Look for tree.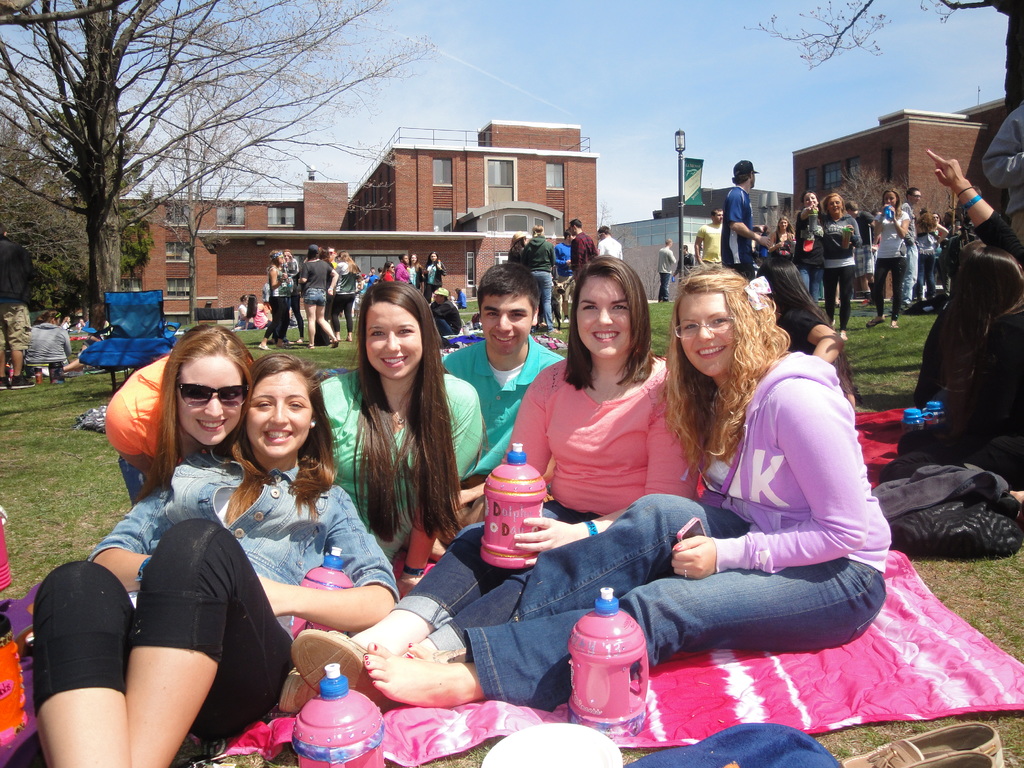
Found: crop(95, 113, 160, 284).
